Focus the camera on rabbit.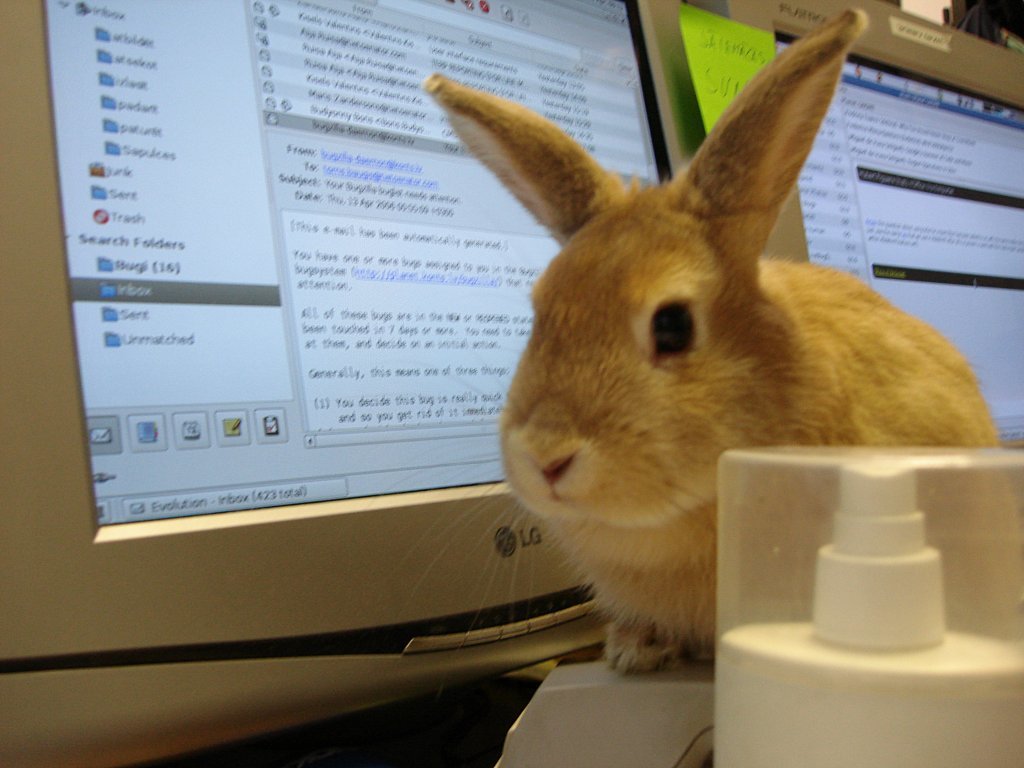
Focus region: pyautogui.locateOnScreen(400, 0, 1023, 684).
